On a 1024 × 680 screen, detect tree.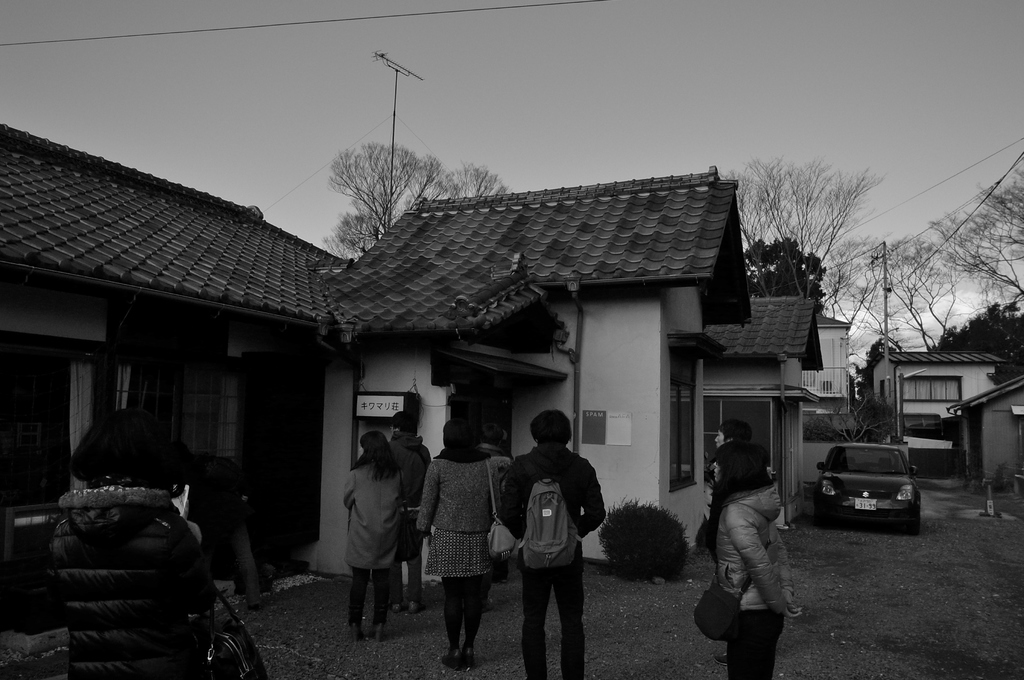
<bbox>820, 227, 951, 382</bbox>.
